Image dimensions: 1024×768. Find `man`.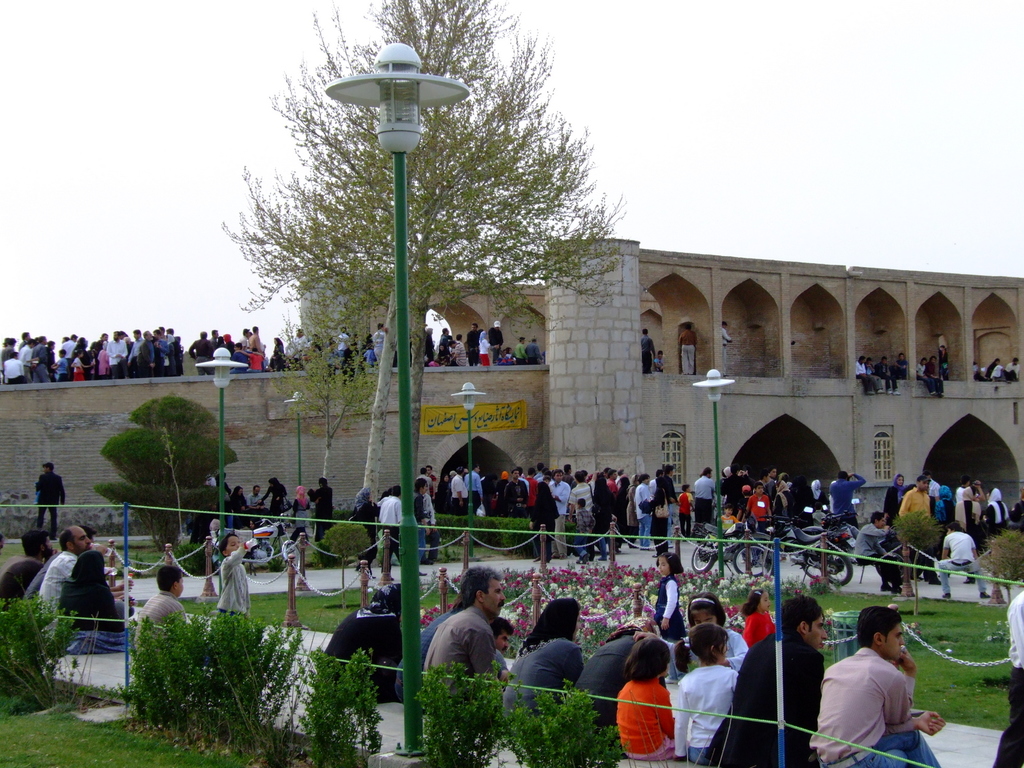
Rect(707, 596, 831, 767).
